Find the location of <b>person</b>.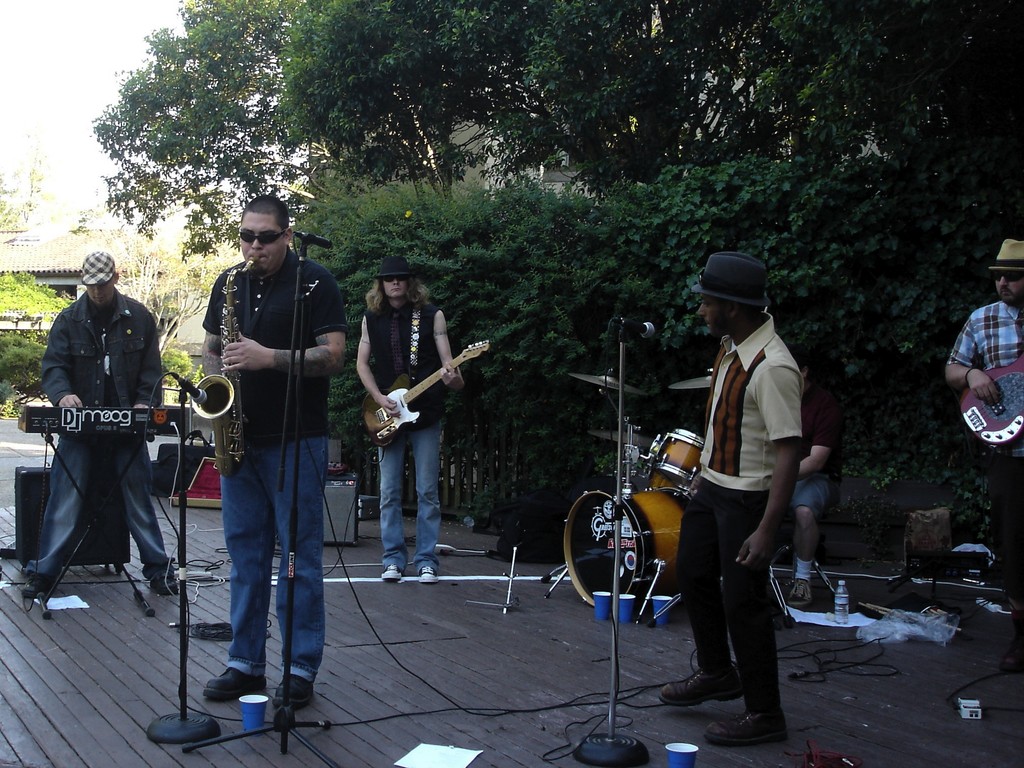
Location: x1=202 y1=195 x2=340 y2=714.
